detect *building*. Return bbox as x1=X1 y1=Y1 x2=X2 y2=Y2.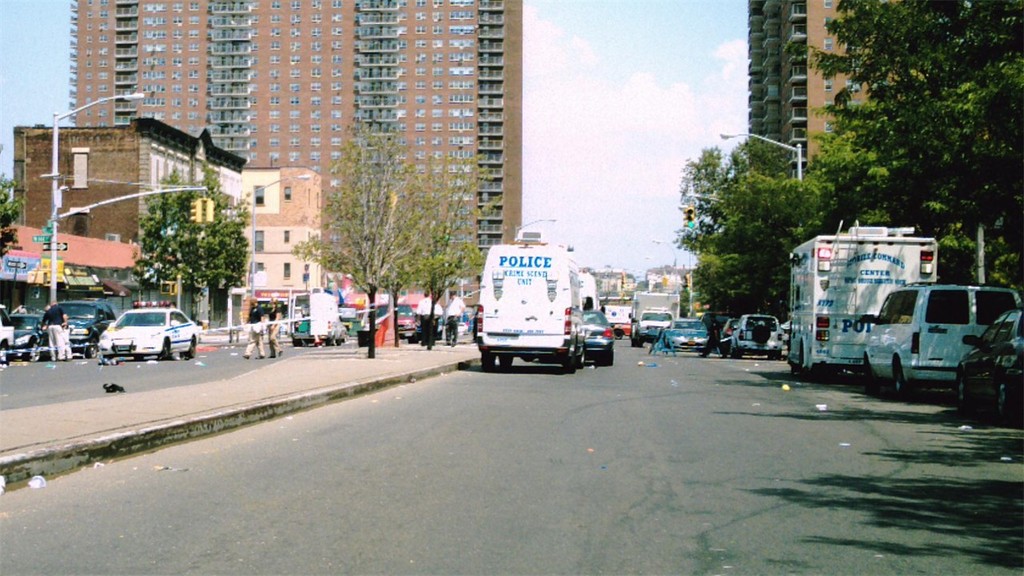
x1=586 y1=267 x2=637 y2=298.
